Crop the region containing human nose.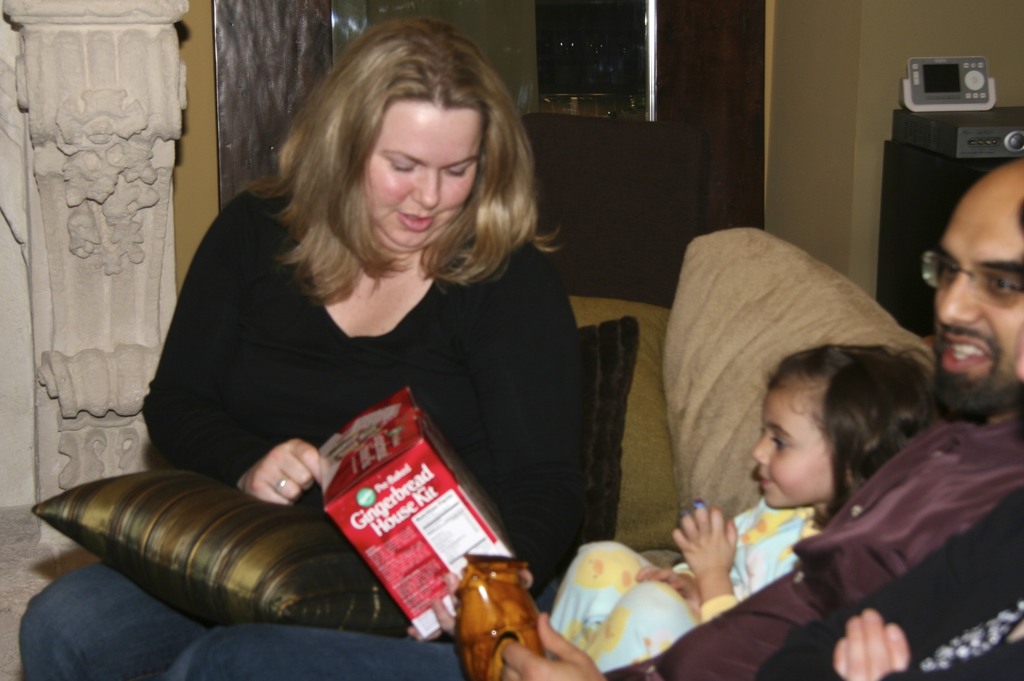
Crop region: [408, 167, 440, 211].
